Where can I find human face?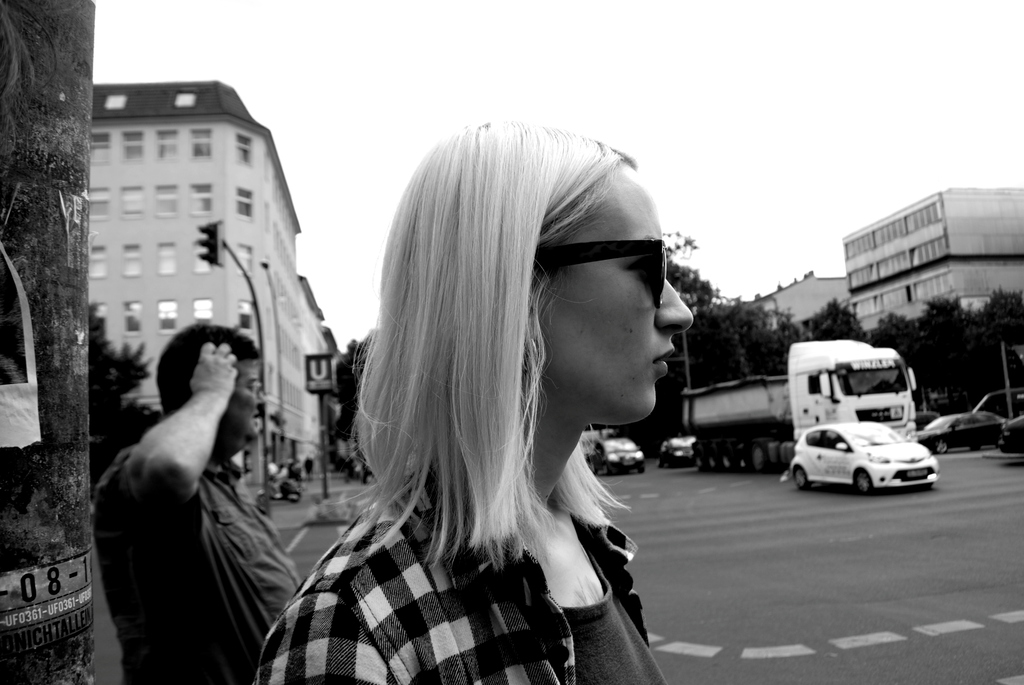
You can find it at {"x1": 235, "y1": 358, "x2": 265, "y2": 440}.
